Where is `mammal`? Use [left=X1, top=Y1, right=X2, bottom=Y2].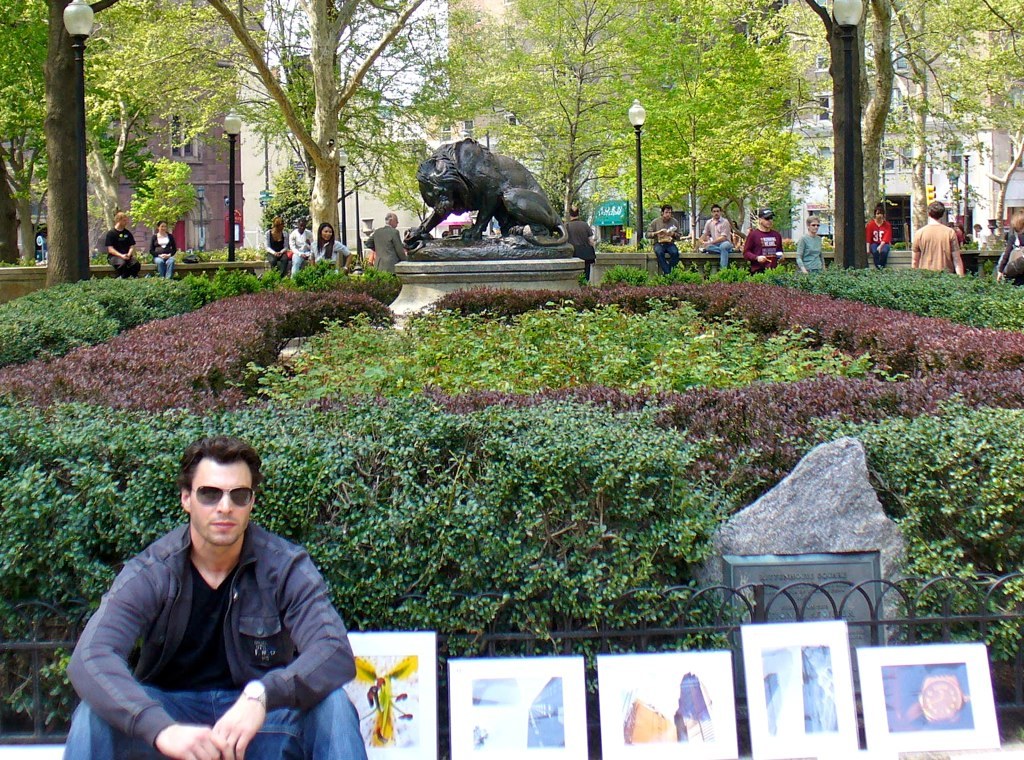
[left=910, top=200, right=970, bottom=276].
